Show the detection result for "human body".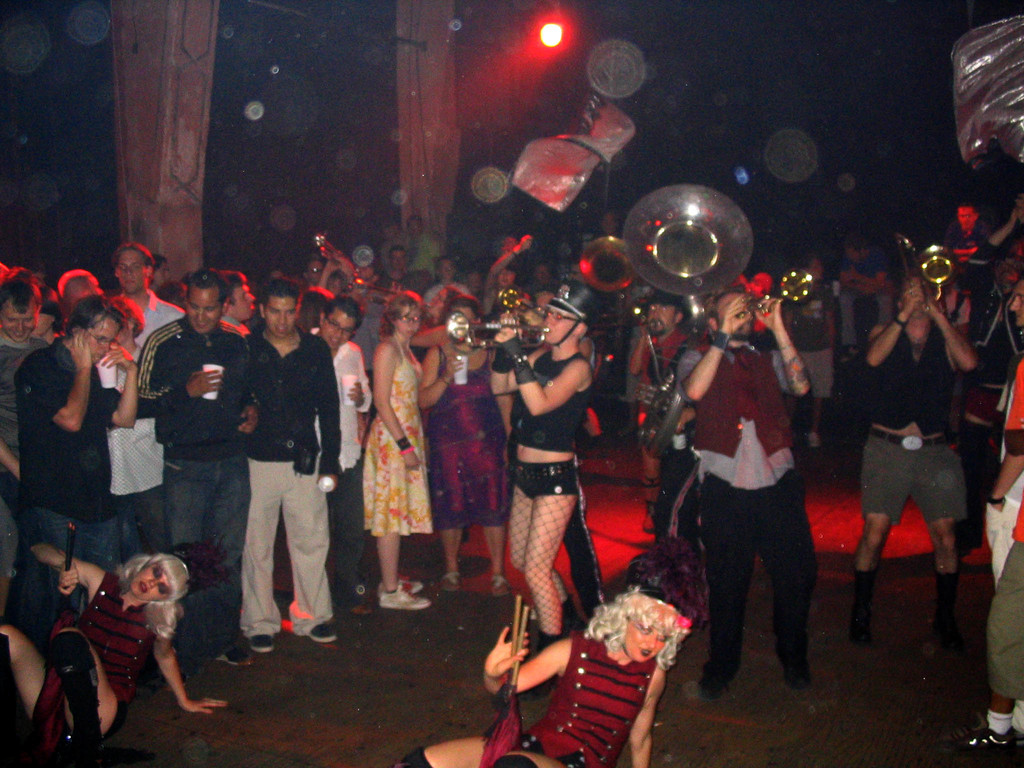
[left=110, top=248, right=170, bottom=568].
